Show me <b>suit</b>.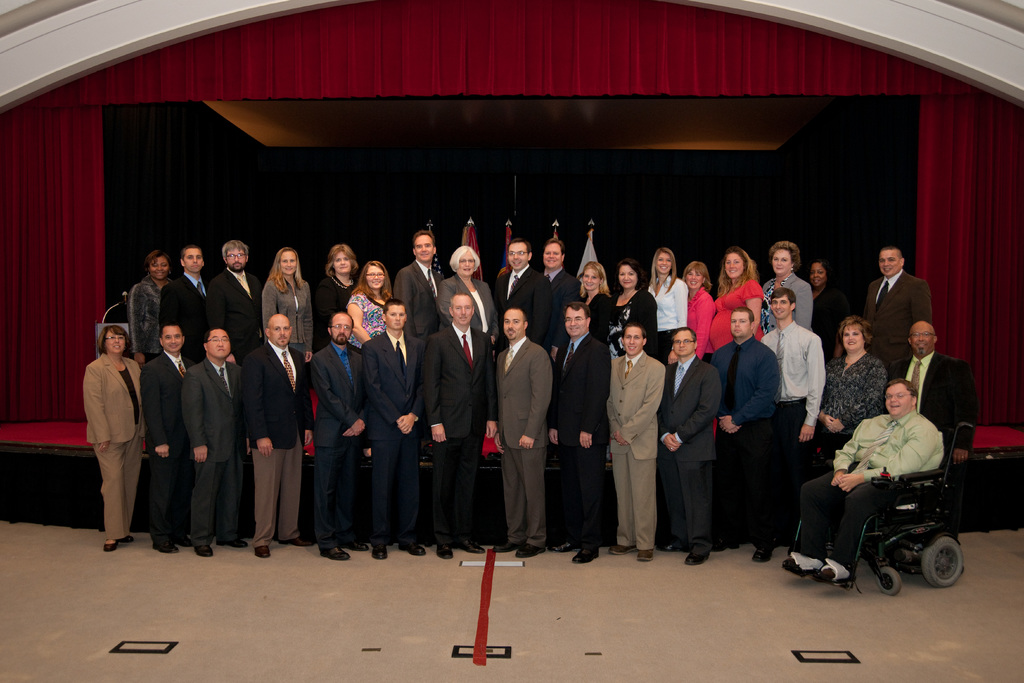
<b>suit</b> is here: region(545, 265, 580, 356).
